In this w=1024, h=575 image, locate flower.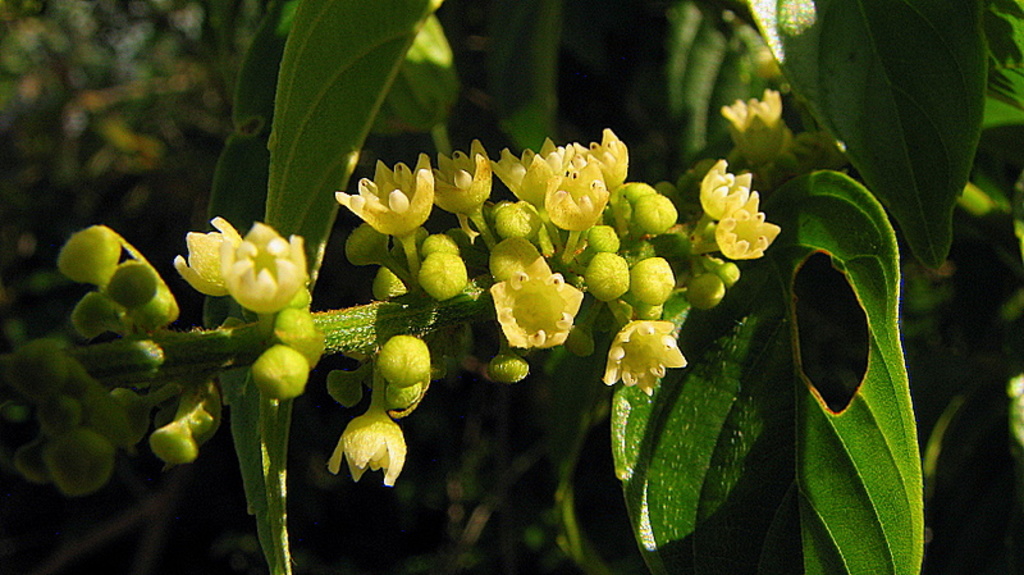
Bounding box: bbox(225, 219, 307, 318).
